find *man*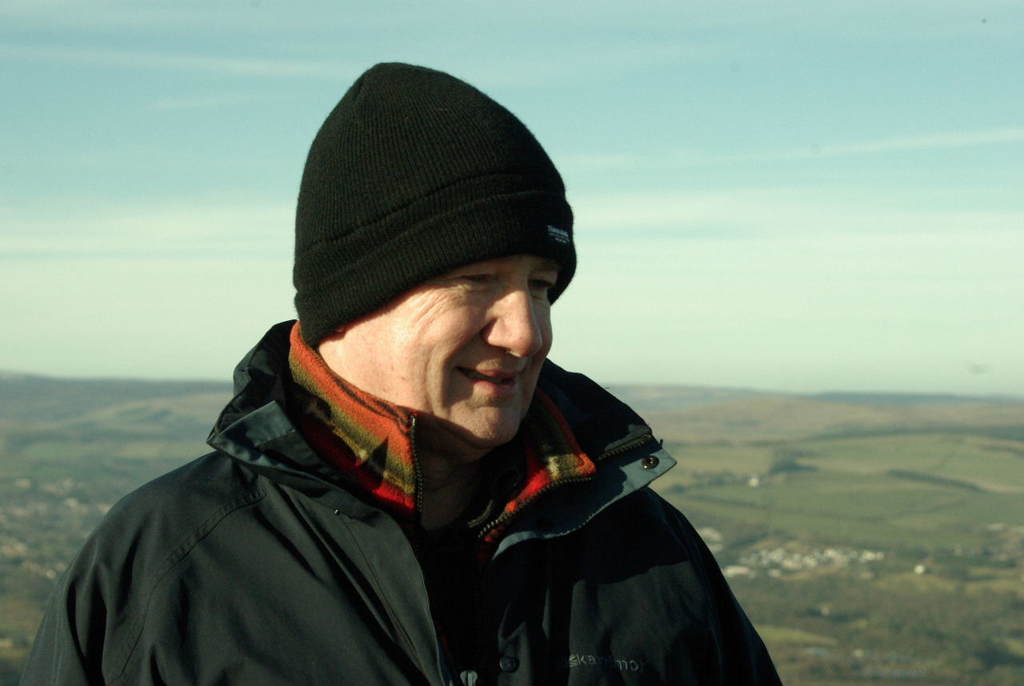
Rect(86, 75, 788, 678)
